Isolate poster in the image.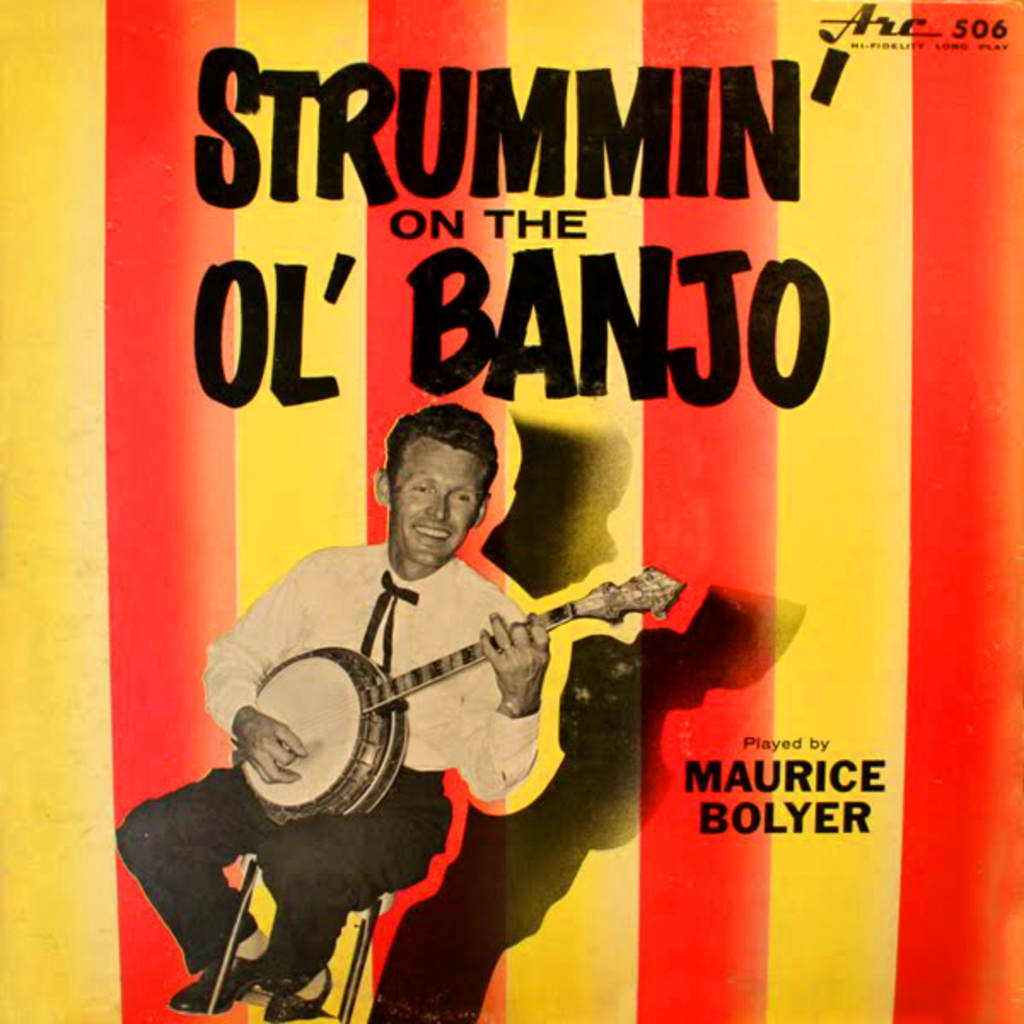
Isolated region: <bbox>0, 0, 1022, 1022</bbox>.
